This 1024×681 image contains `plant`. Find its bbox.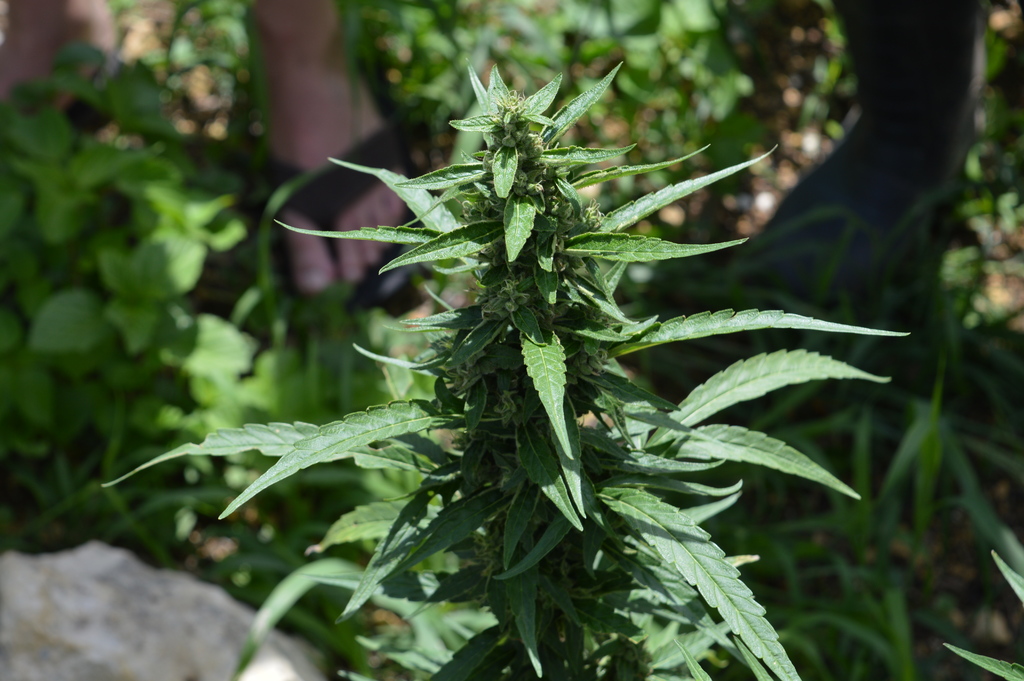
<box>0,0,379,680</box>.
